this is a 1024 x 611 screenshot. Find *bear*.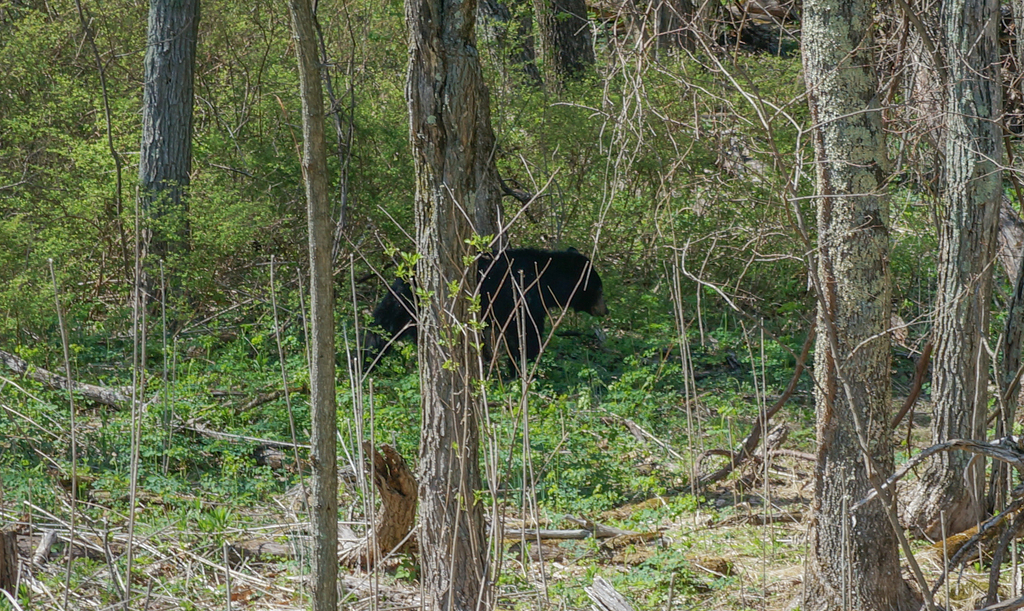
Bounding box: box=[348, 247, 611, 391].
